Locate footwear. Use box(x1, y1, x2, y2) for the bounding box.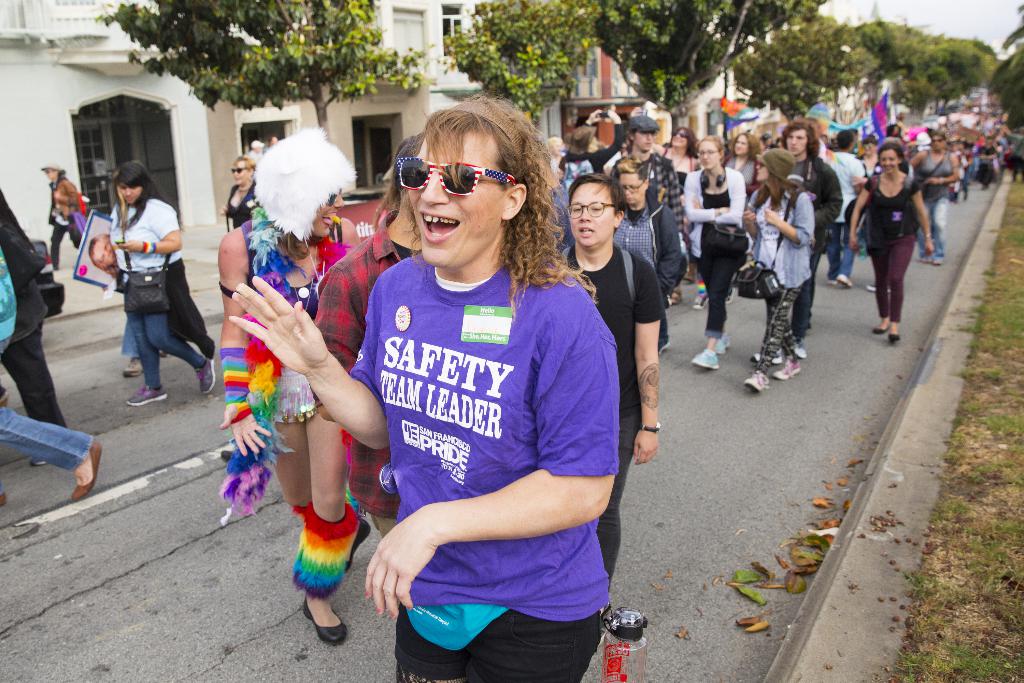
box(0, 386, 9, 403).
